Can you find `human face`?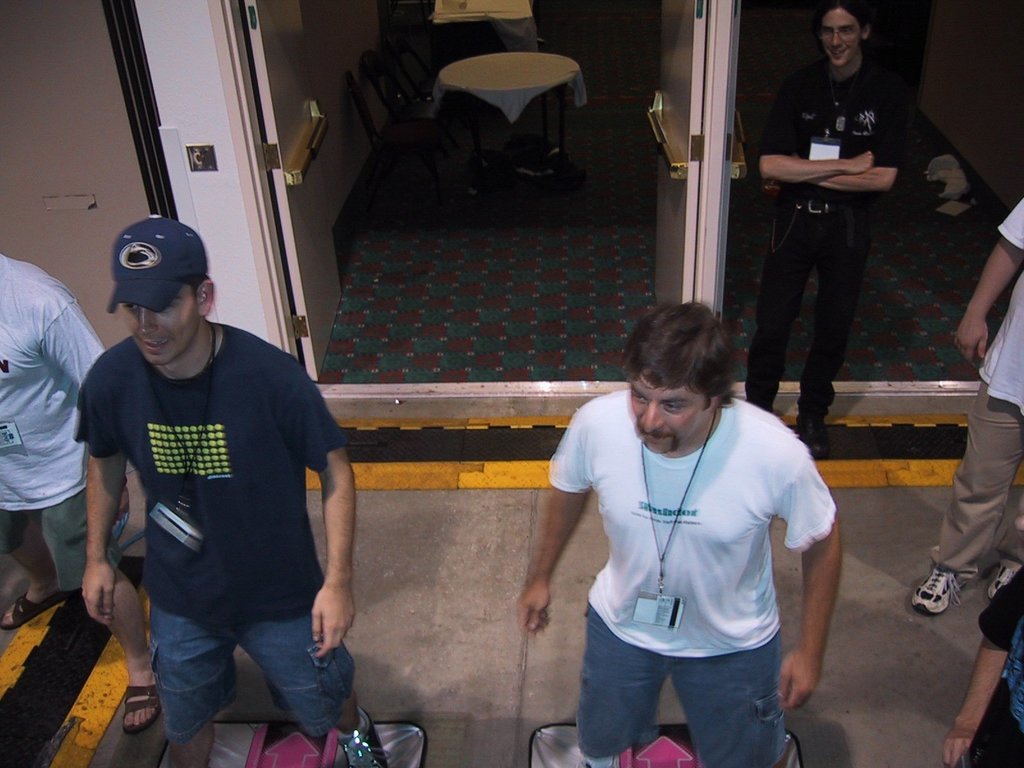
Yes, bounding box: region(628, 382, 715, 452).
